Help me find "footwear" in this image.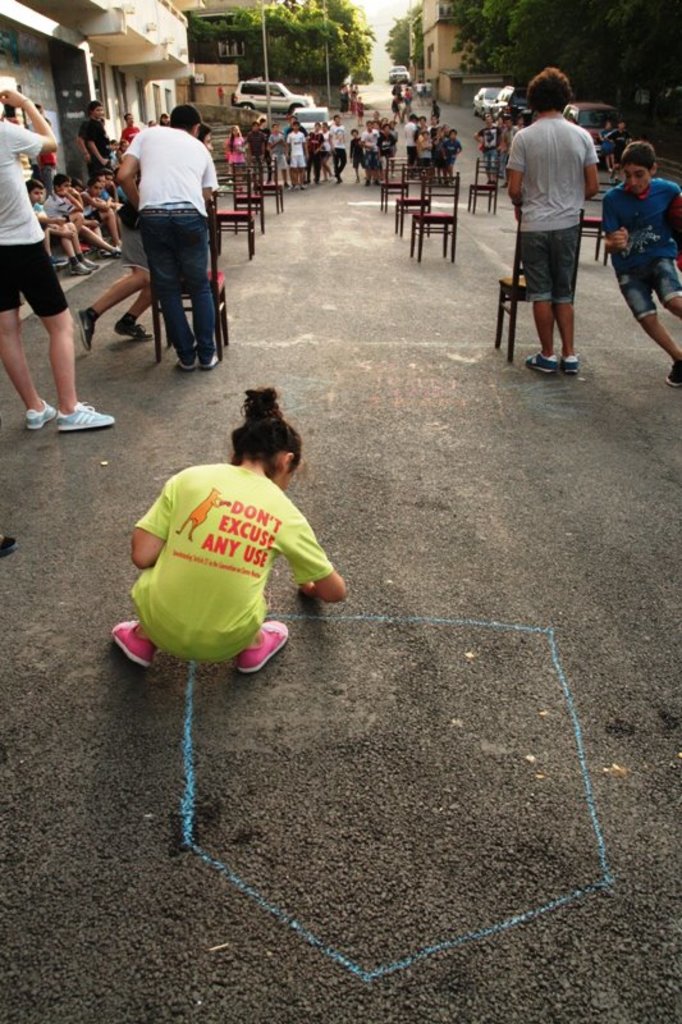
Found it: [left=110, top=239, right=123, bottom=256].
